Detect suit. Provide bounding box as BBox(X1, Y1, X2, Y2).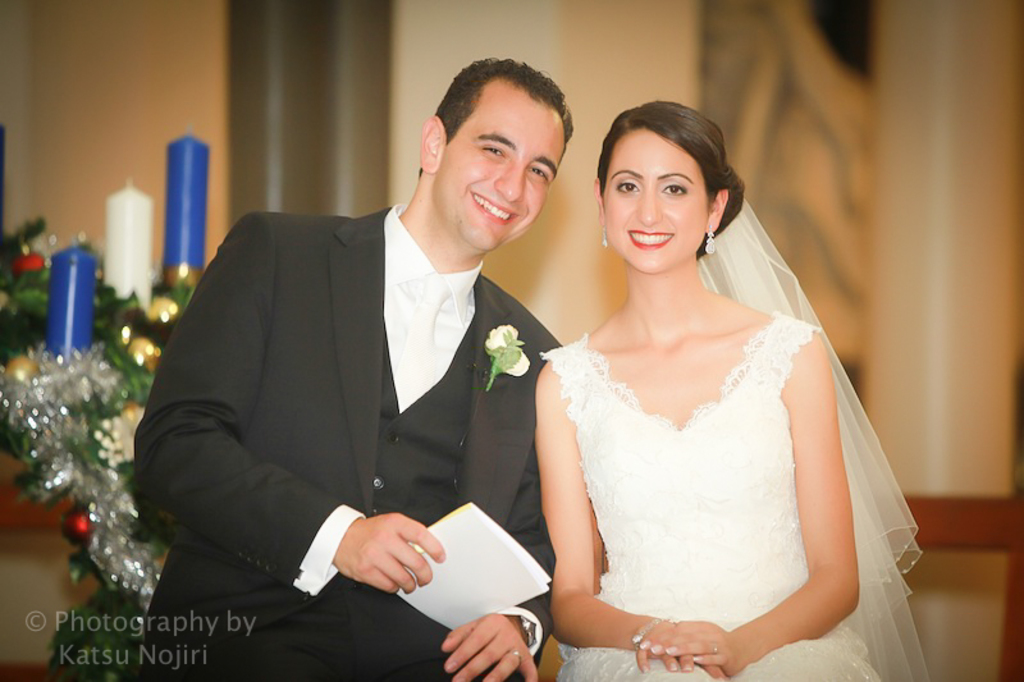
BBox(148, 120, 580, 651).
